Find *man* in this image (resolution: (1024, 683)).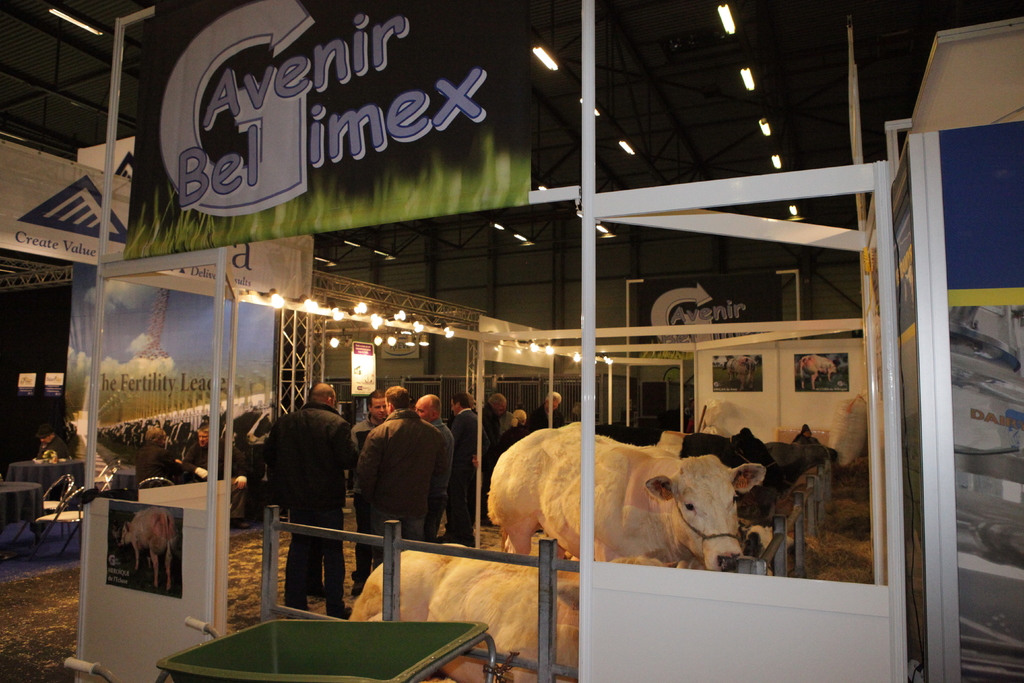
select_region(529, 390, 563, 436).
